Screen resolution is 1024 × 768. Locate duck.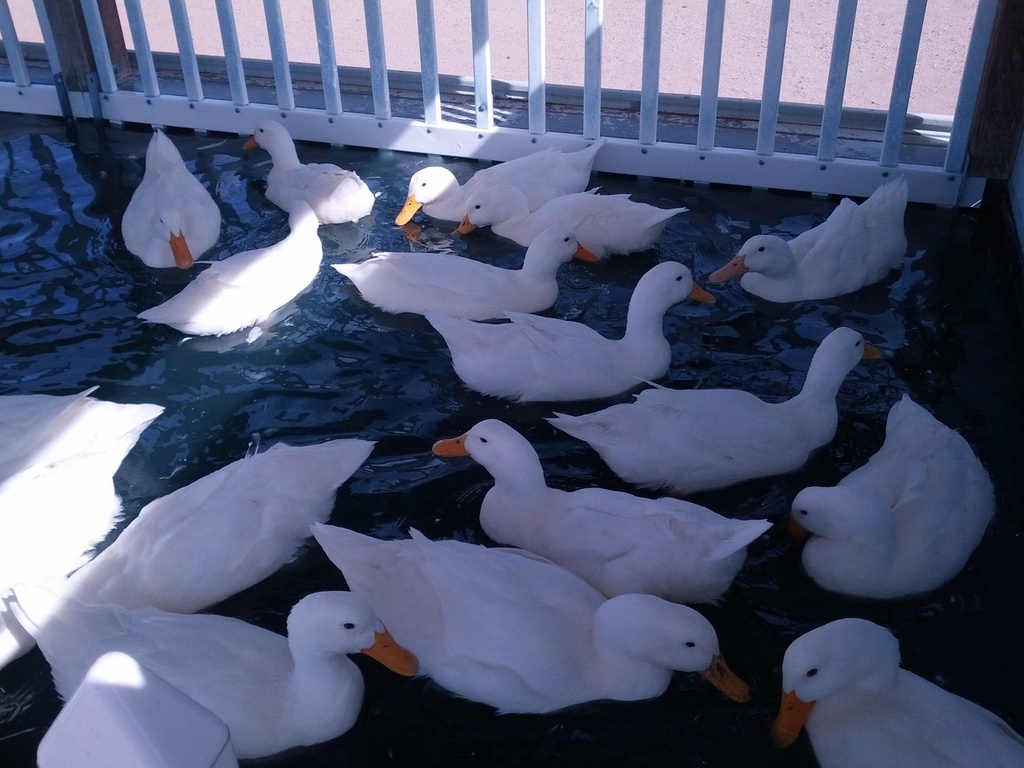
Rect(327, 222, 595, 331).
